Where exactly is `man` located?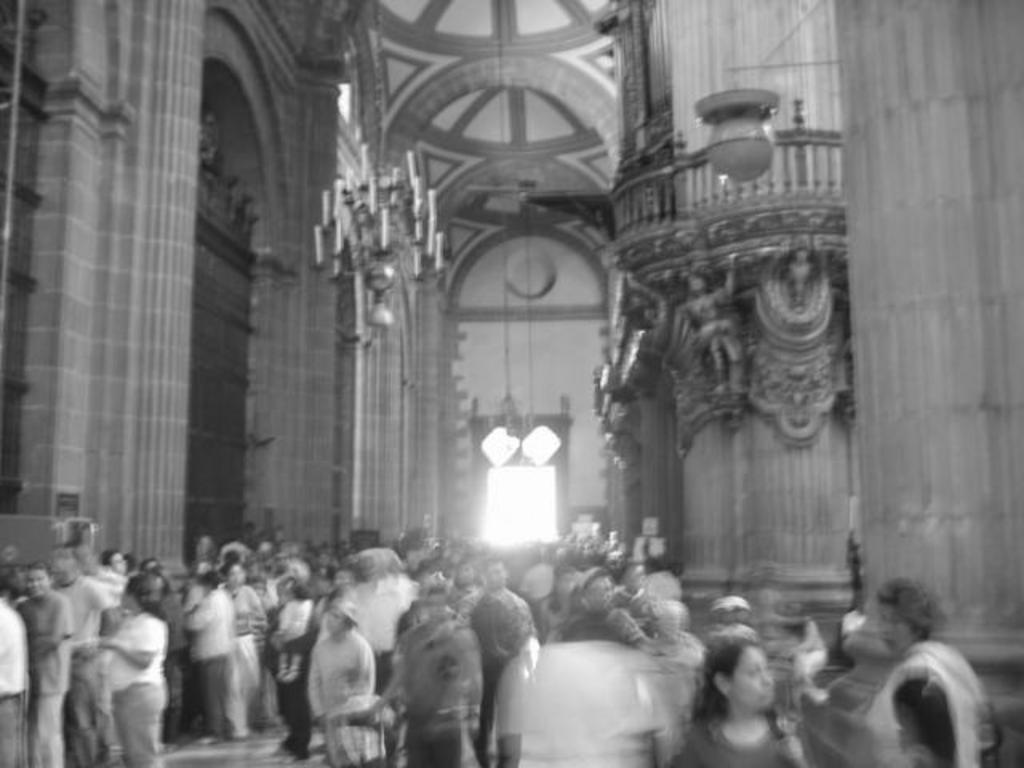
Its bounding box is select_region(454, 550, 544, 766).
